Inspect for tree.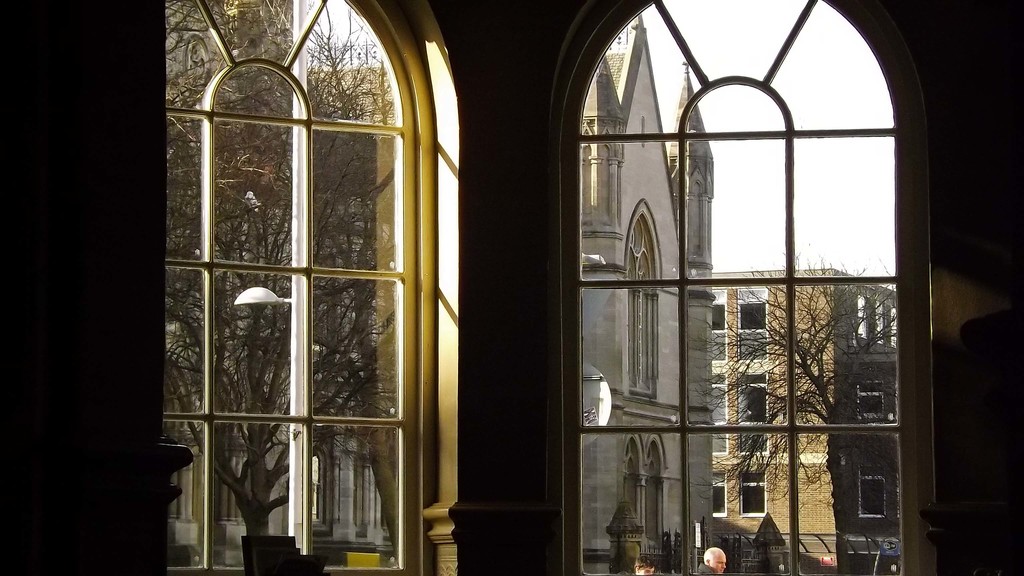
Inspection: [158,4,403,572].
